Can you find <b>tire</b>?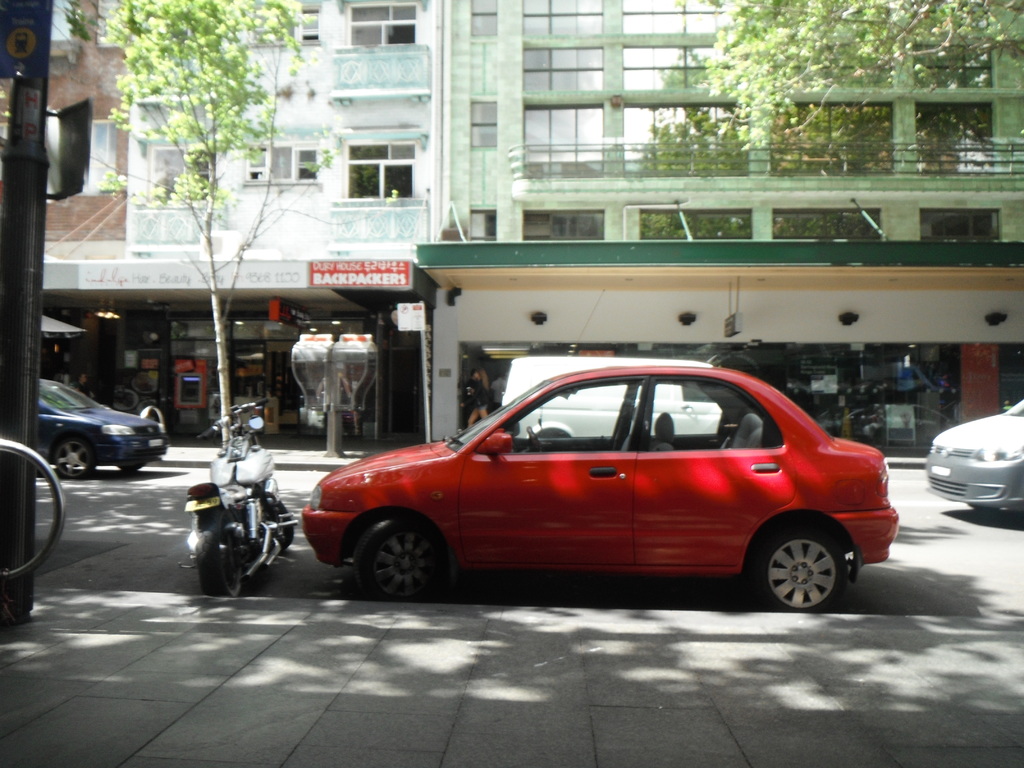
Yes, bounding box: {"x1": 269, "y1": 506, "x2": 294, "y2": 550}.
